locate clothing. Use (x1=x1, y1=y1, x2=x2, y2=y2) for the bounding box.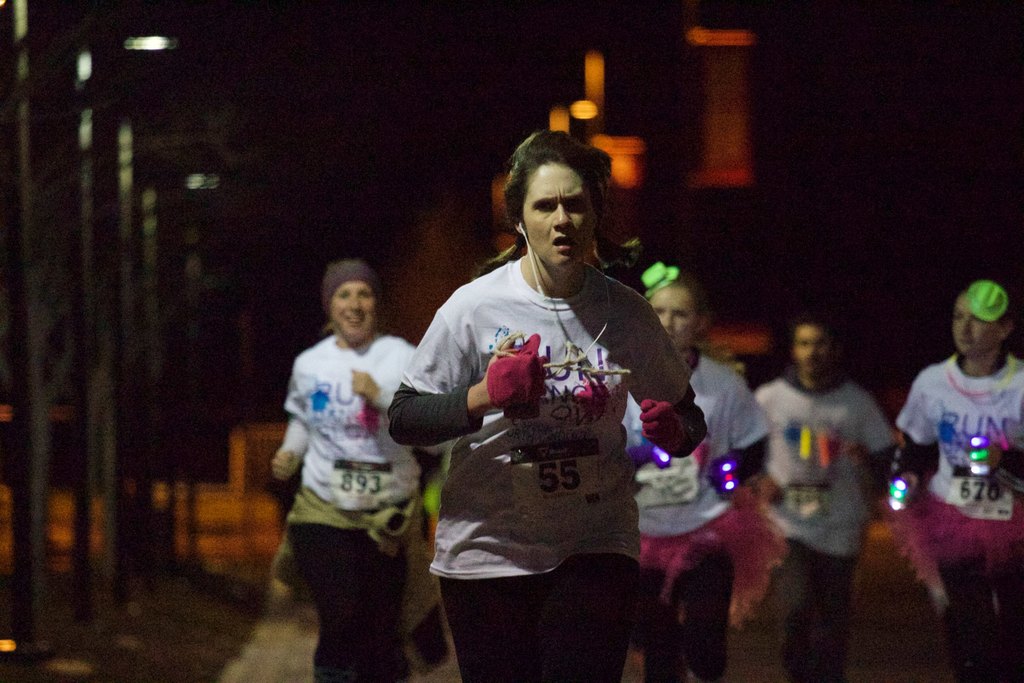
(x1=888, y1=345, x2=1022, y2=588).
